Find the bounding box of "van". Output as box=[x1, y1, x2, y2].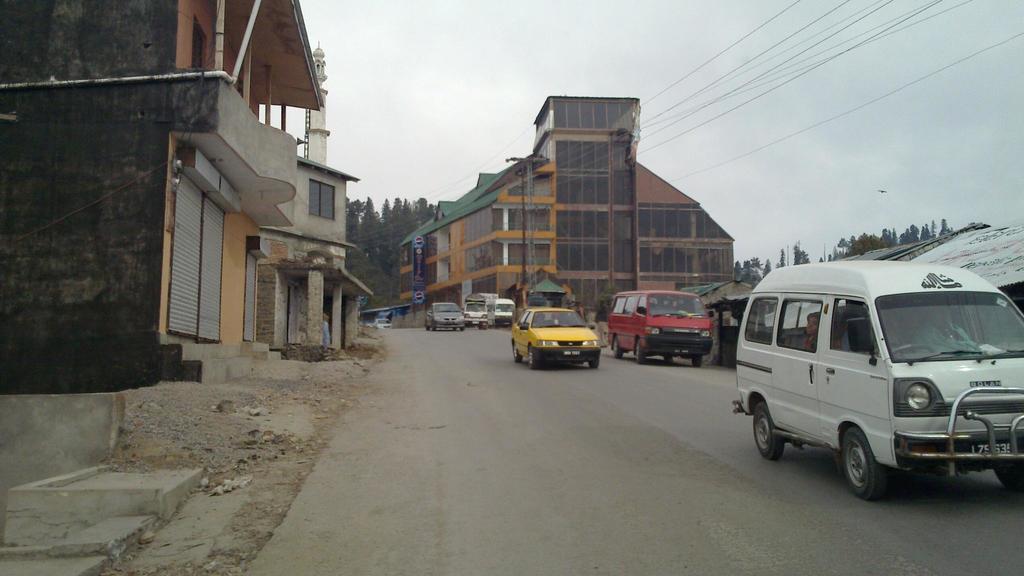
box=[467, 301, 492, 326].
